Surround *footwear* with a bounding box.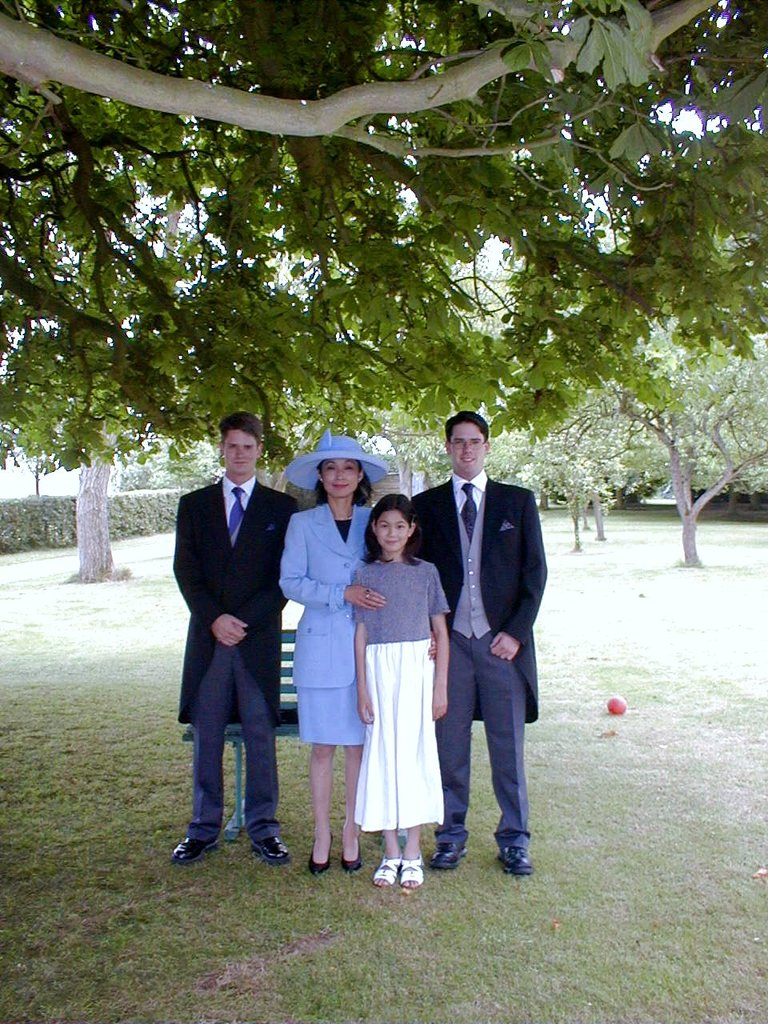
<bbox>343, 834, 366, 870</bbox>.
